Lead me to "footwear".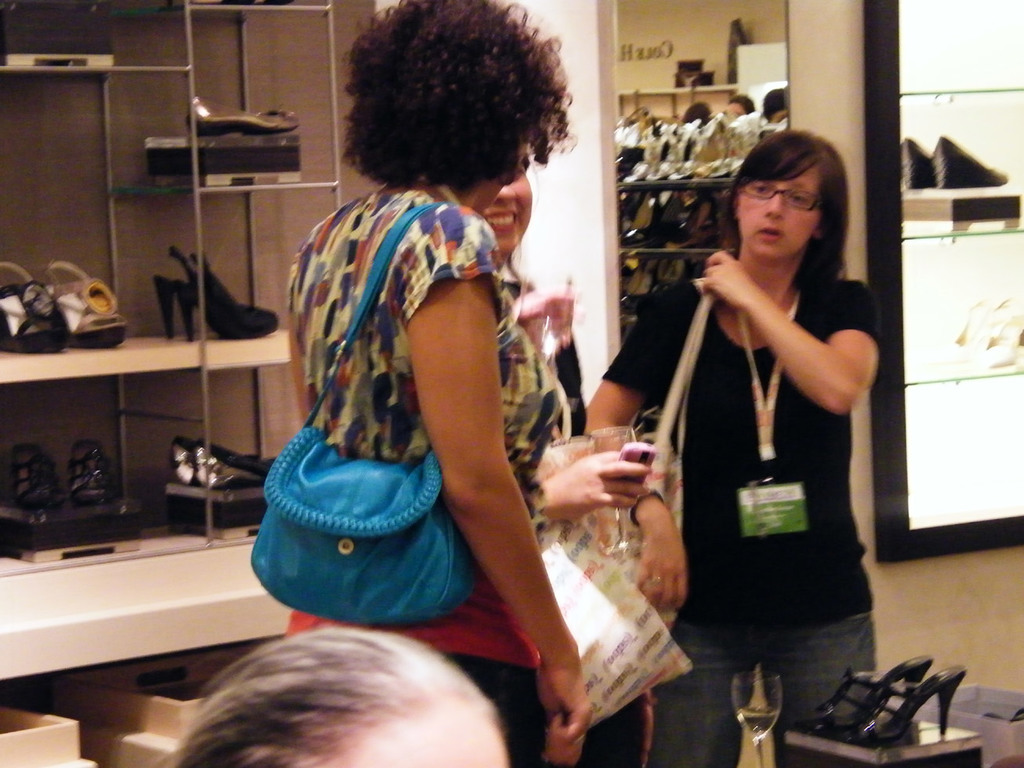
Lead to {"left": 172, "top": 437, "right": 243, "bottom": 486}.
